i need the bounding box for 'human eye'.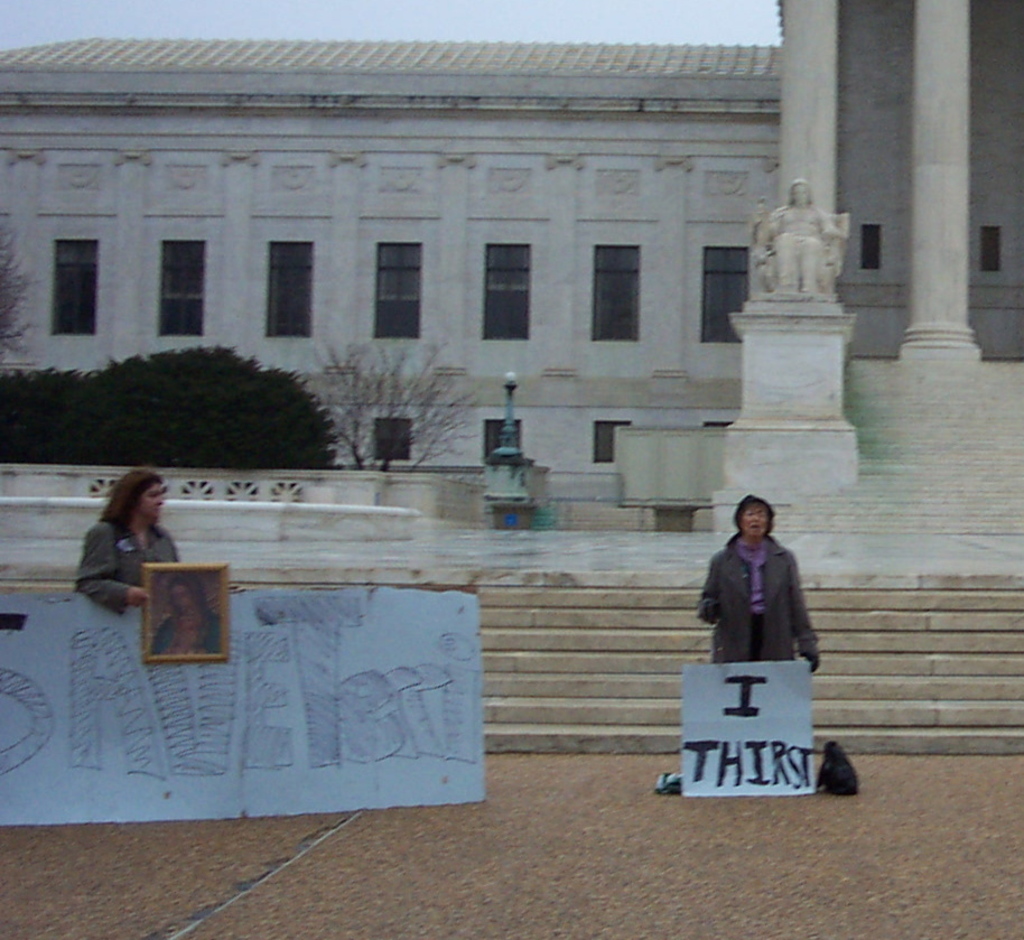
Here it is: [760,512,765,522].
